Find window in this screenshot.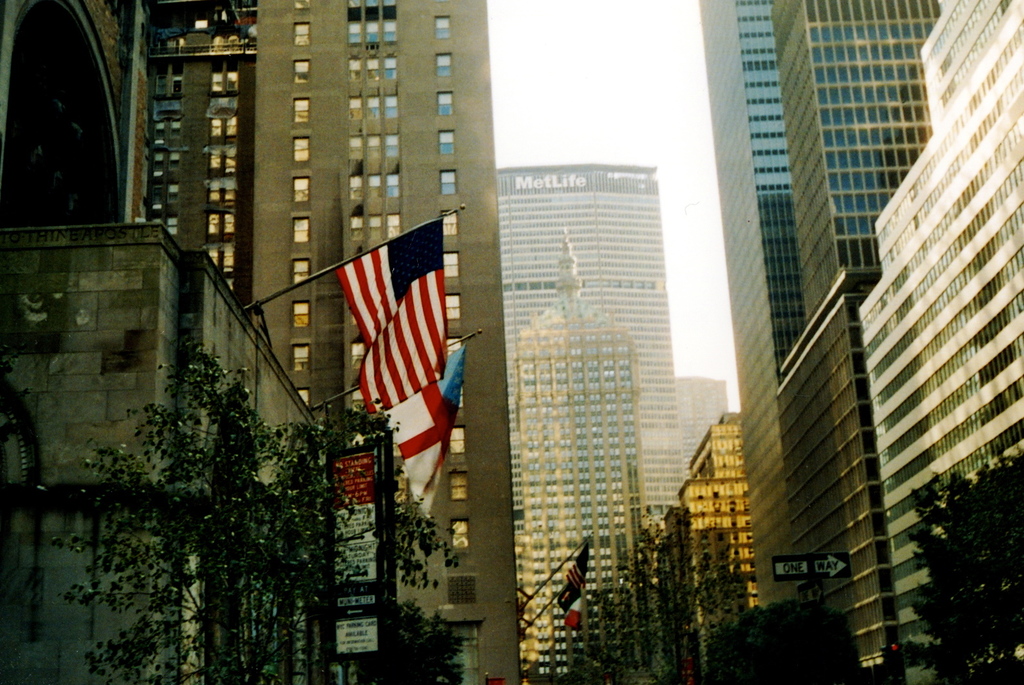
The bounding box for window is select_region(457, 380, 463, 412).
